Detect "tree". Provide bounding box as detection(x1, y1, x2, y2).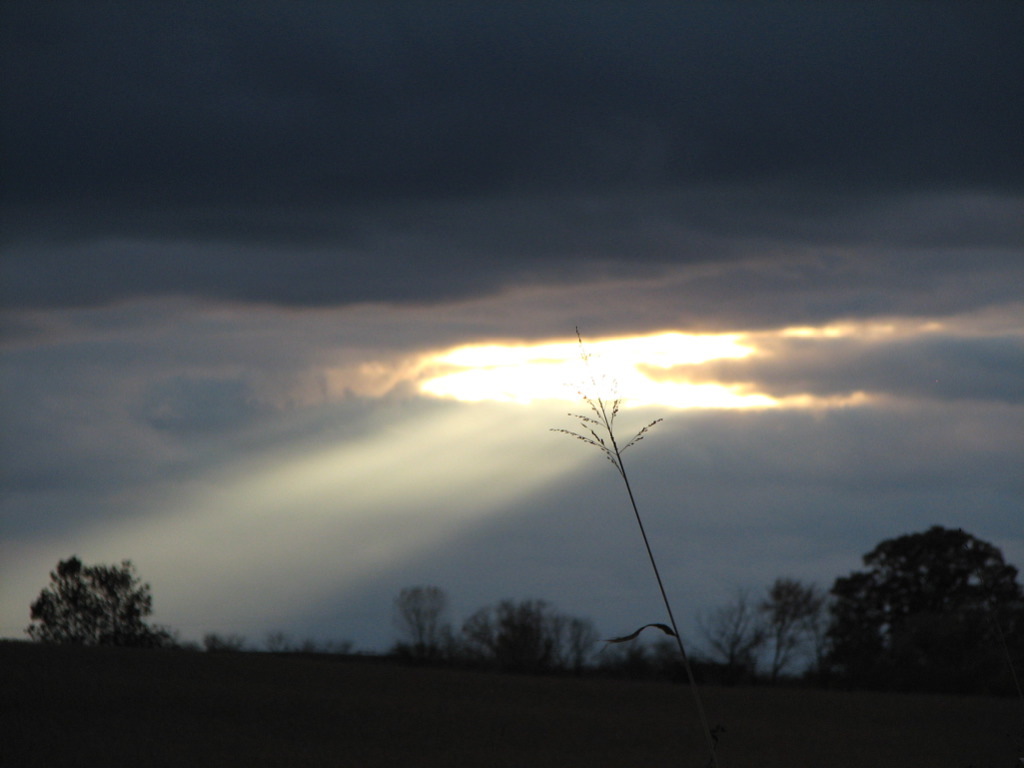
detection(817, 524, 1023, 700).
